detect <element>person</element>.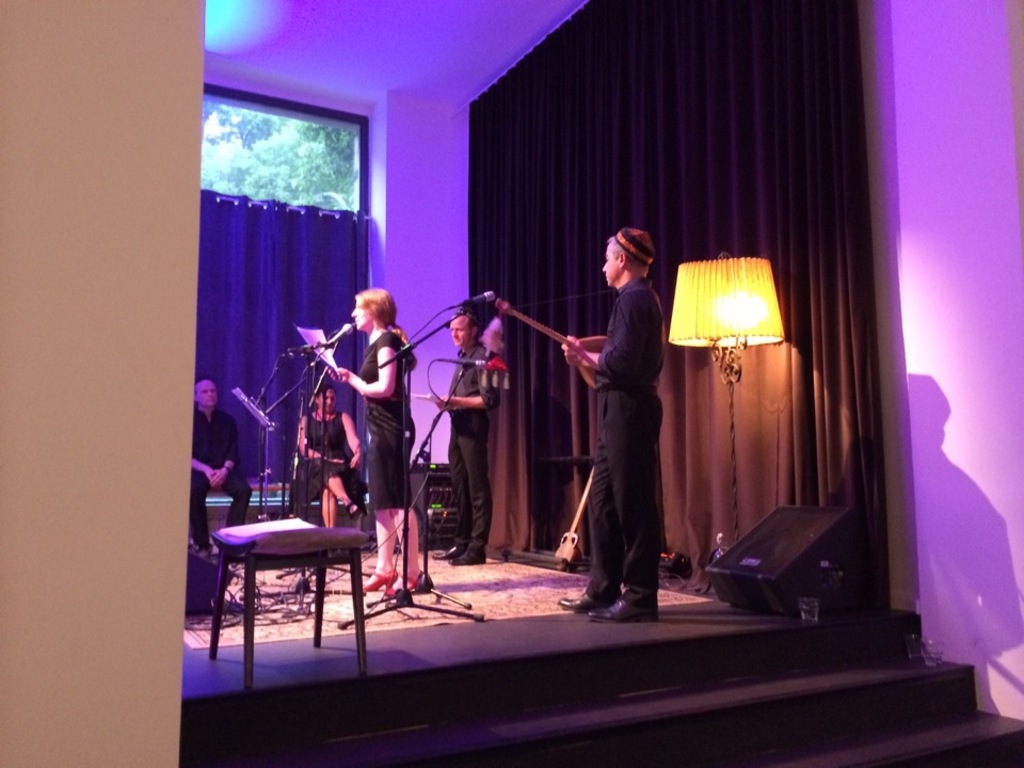
Detected at {"left": 558, "top": 228, "right": 674, "bottom": 623}.
